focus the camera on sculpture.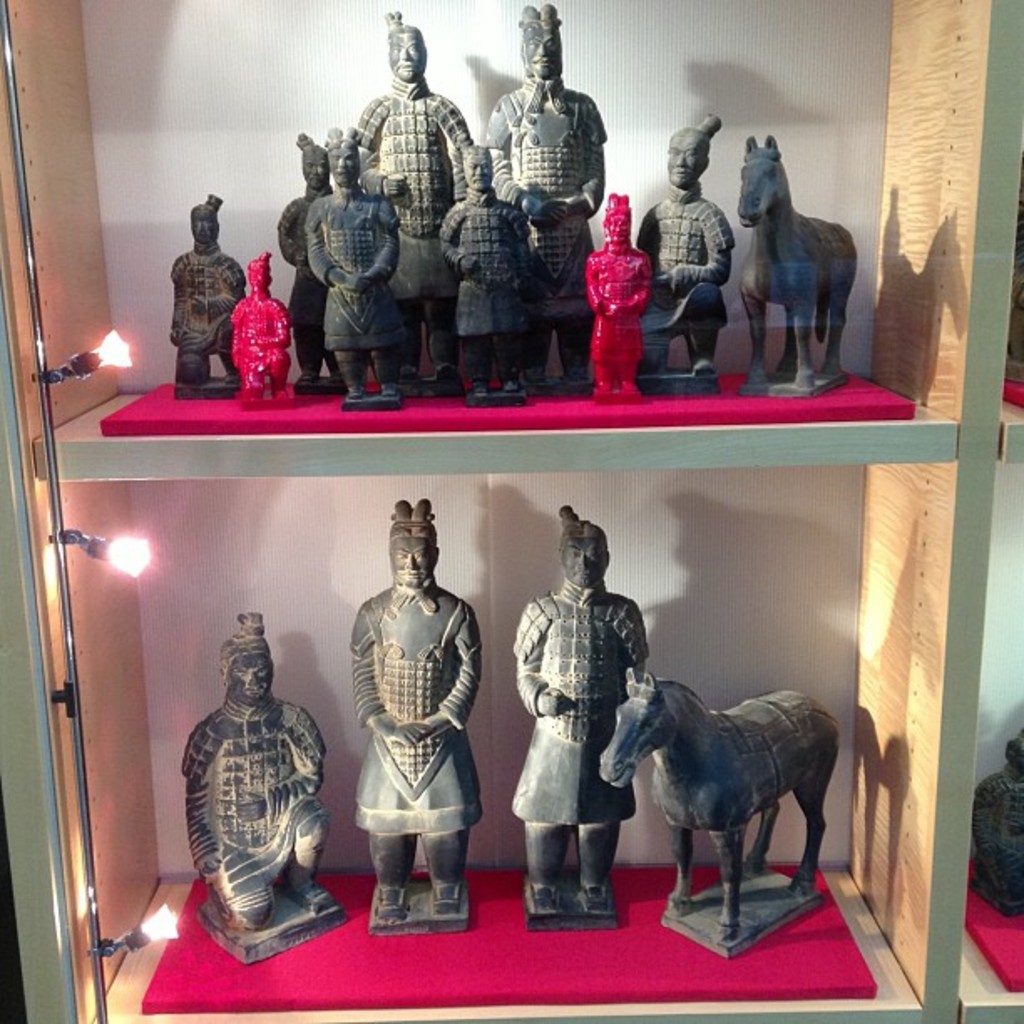
Focus region: (left=305, top=127, right=408, bottom=410).
